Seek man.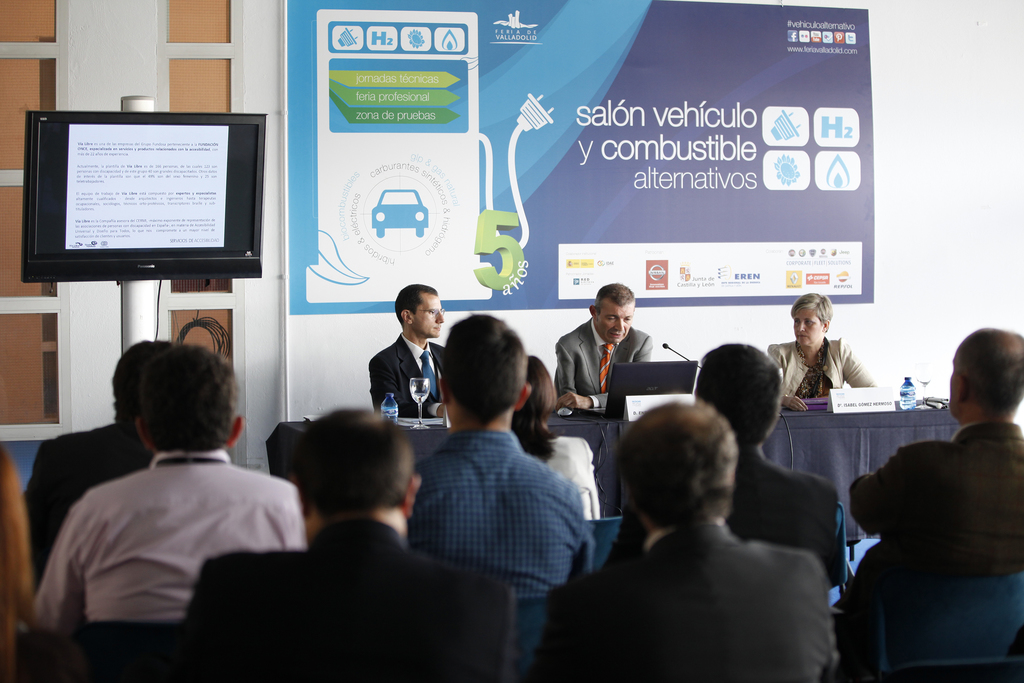
[x1=527, y1=390, x2=846, y2=682].
